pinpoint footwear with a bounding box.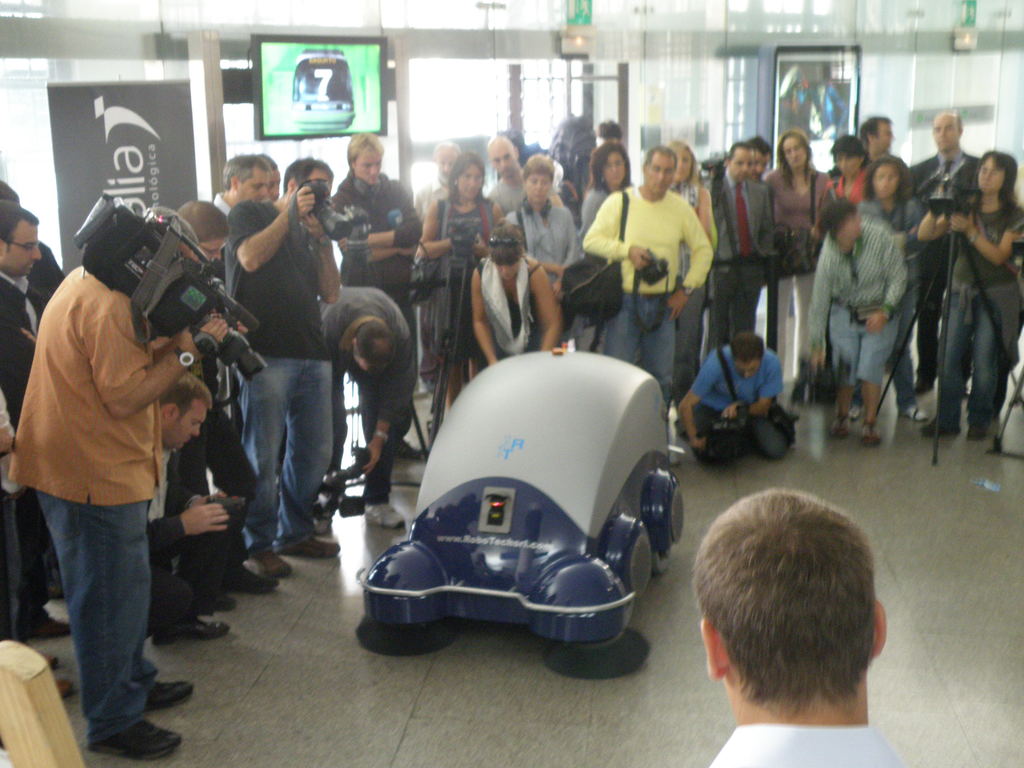
(60, 678, 77, 692).
